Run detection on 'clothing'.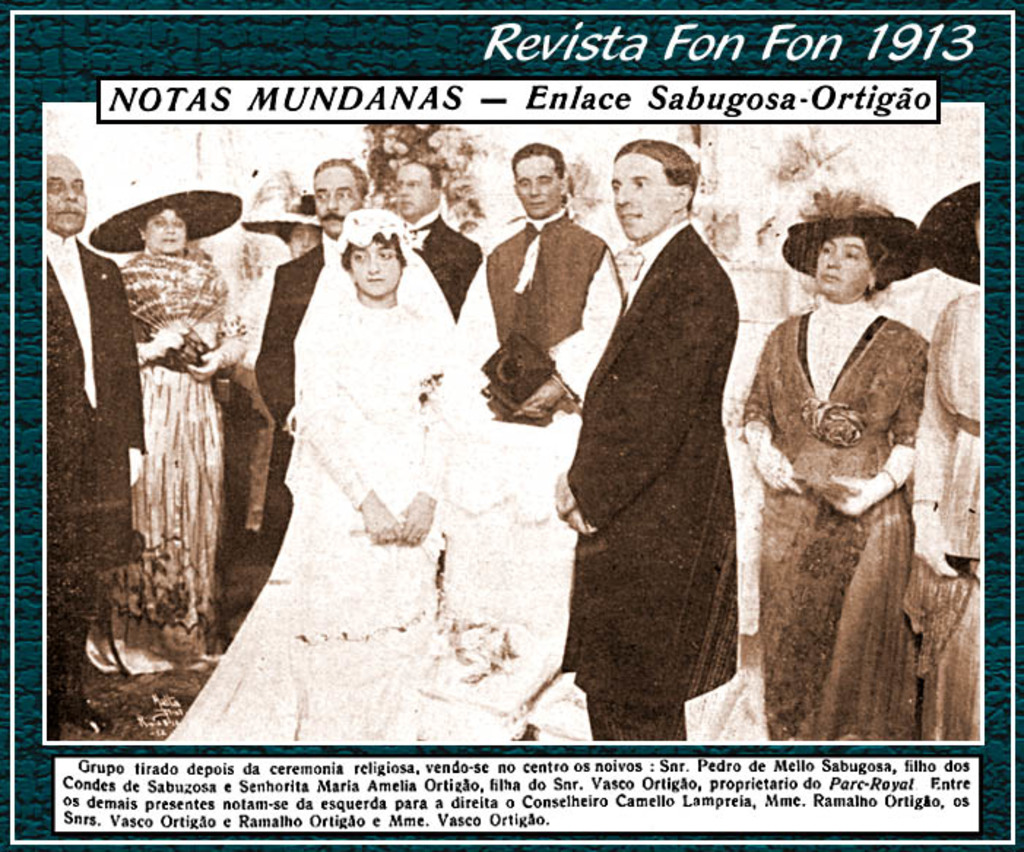
Result: 247/228/362/590.
